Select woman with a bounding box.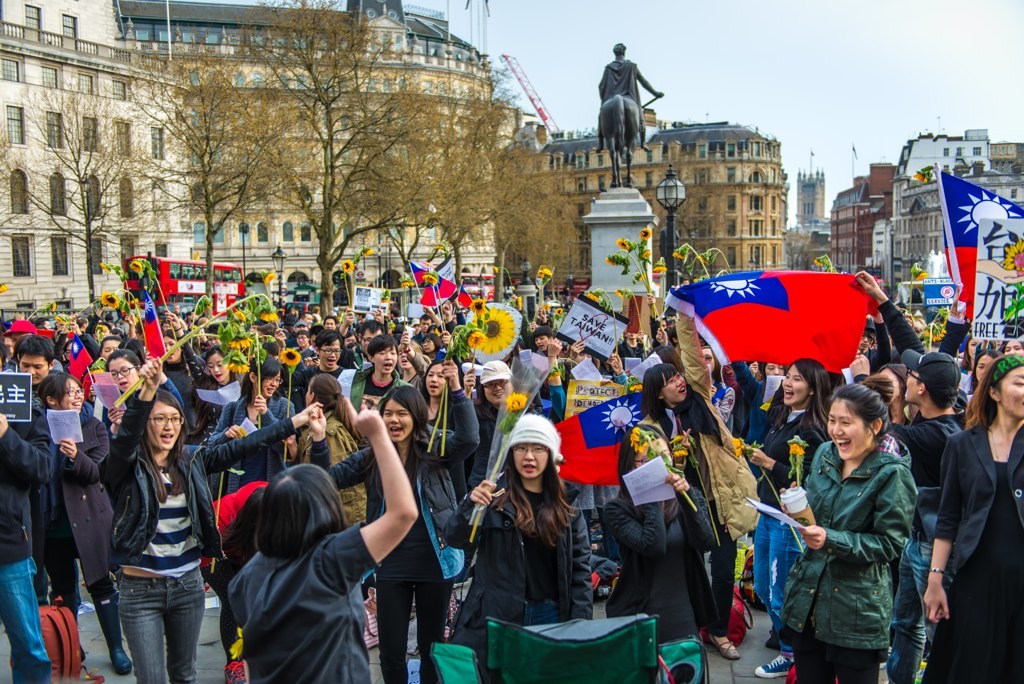
pyautogui.locateOnScreen(421, 334, 443, 364).
